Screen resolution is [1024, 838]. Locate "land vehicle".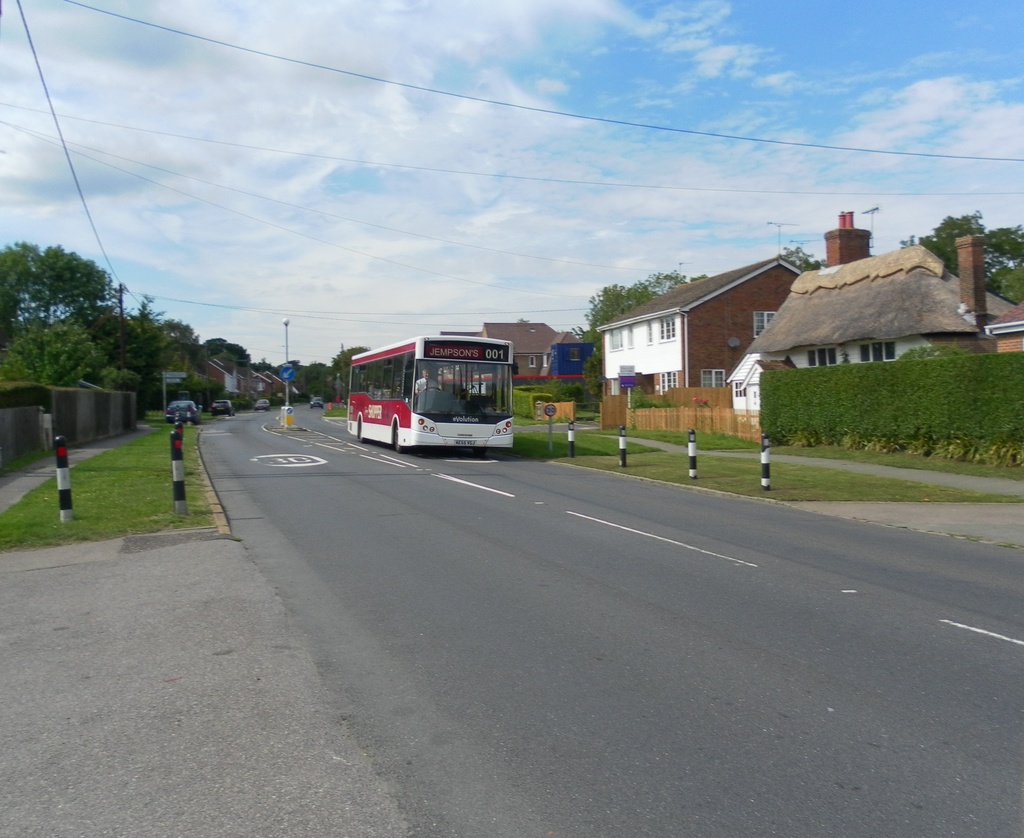
<box>315,398,321,403</box>.
